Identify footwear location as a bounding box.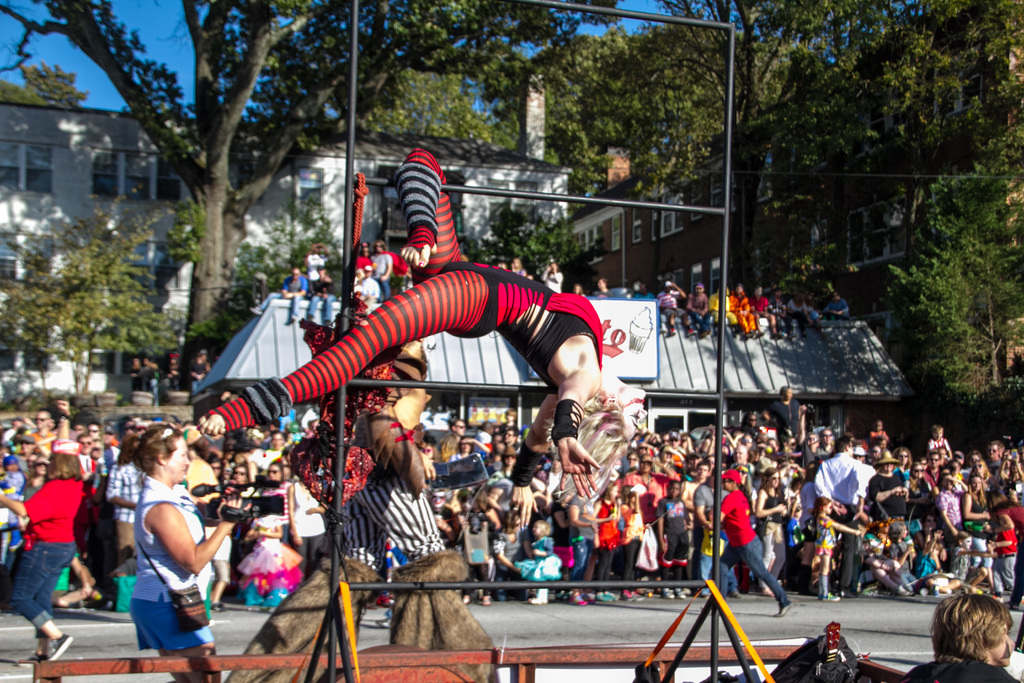
select_region(692, 583, 709, 599).
